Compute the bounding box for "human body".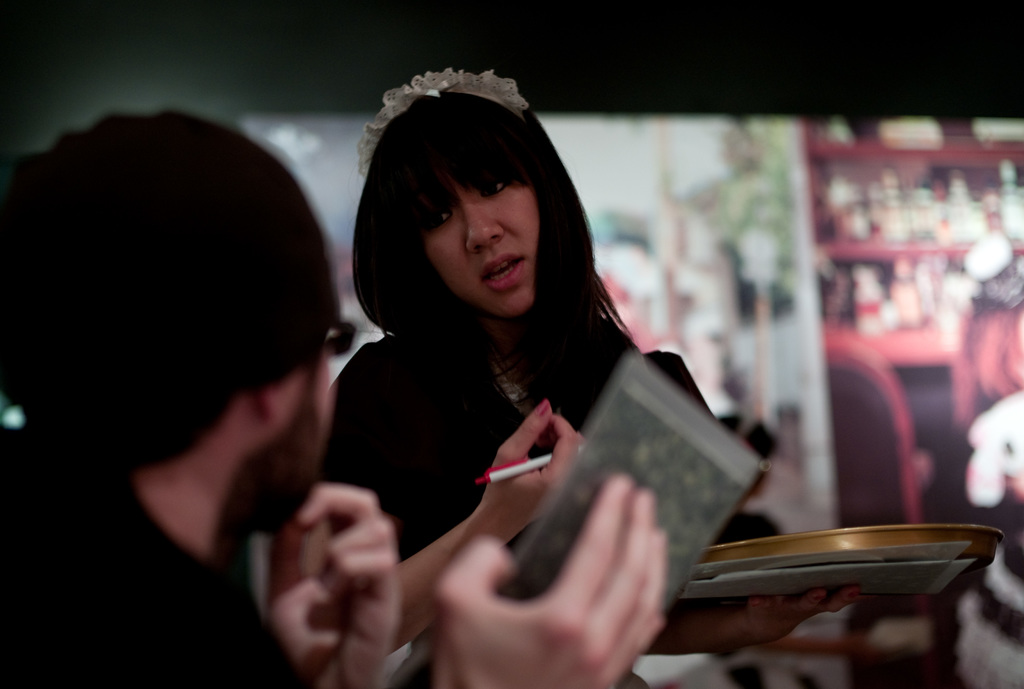
[left=2, top=108, right=668, bottom=688].
